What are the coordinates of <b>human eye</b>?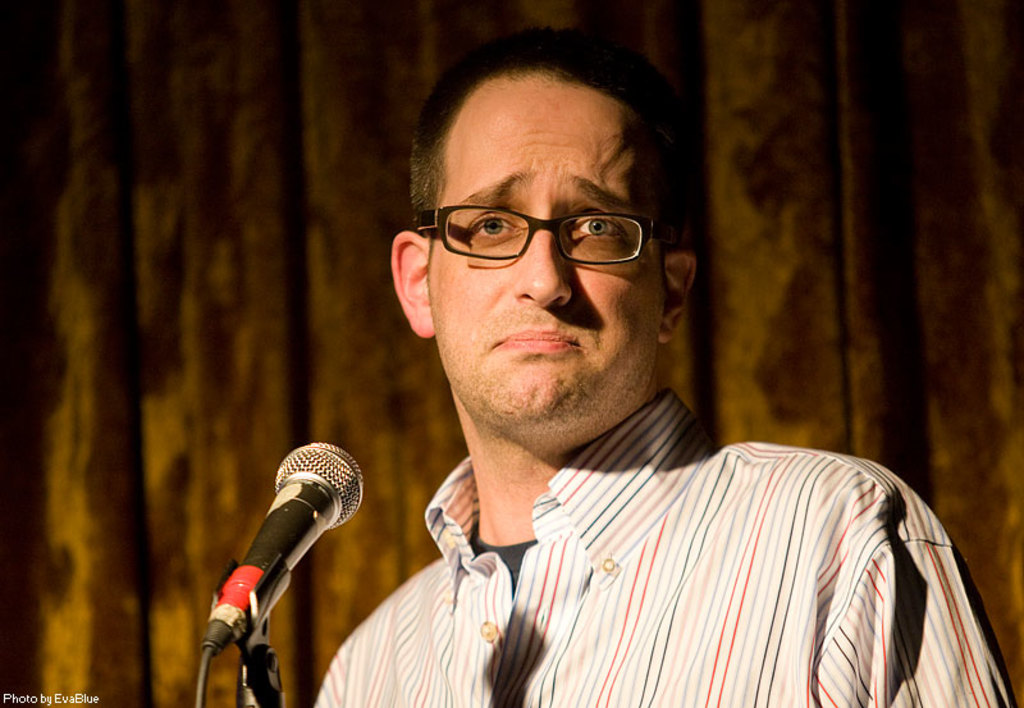
region(456, 207, 527, 251).
